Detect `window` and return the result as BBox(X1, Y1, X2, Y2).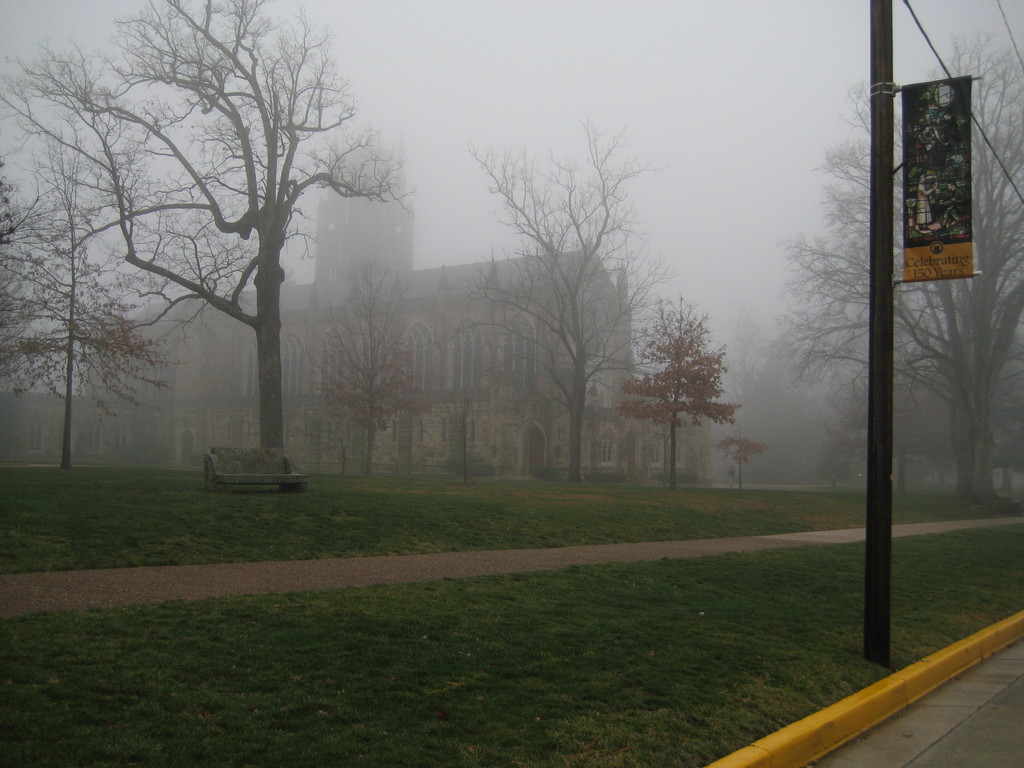
BBox(672, 436, 682, 470).
